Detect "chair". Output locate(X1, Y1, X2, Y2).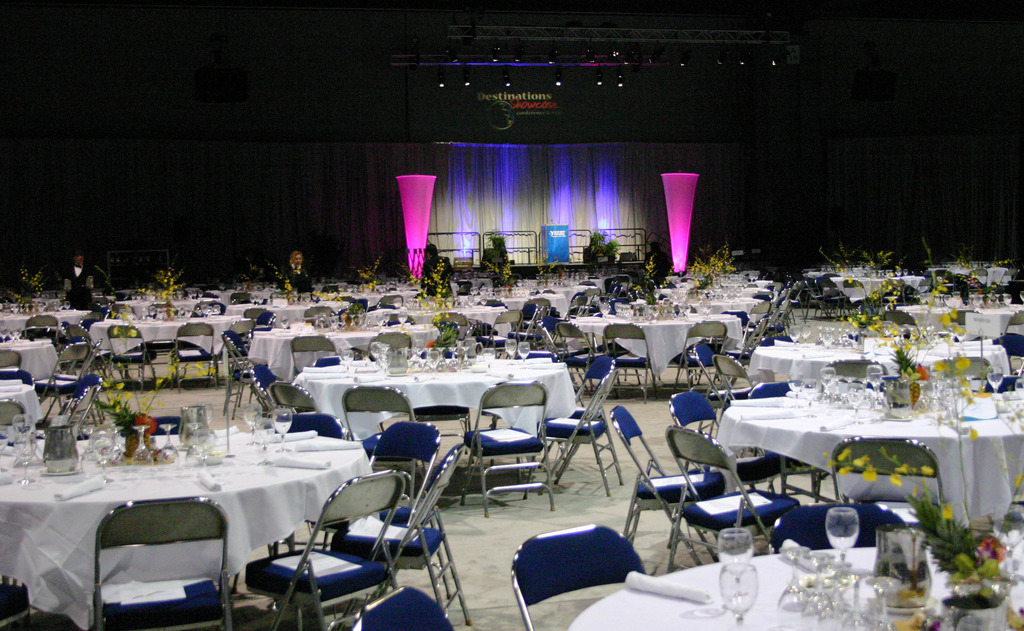
locate(509, 520, 651, 630).
